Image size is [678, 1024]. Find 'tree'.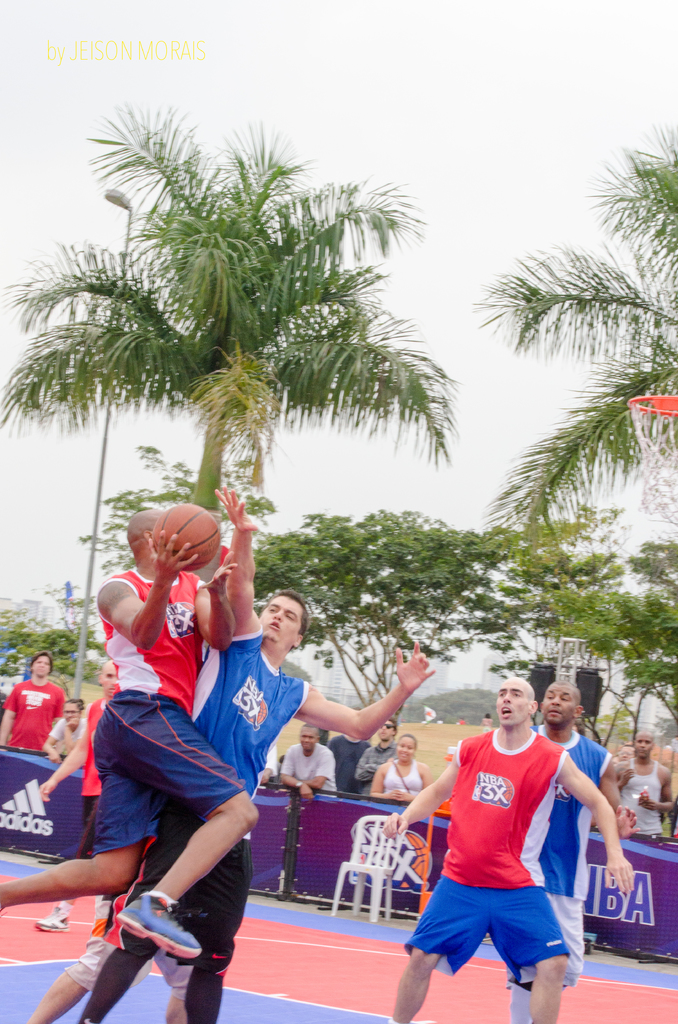
0 601 92 684.
